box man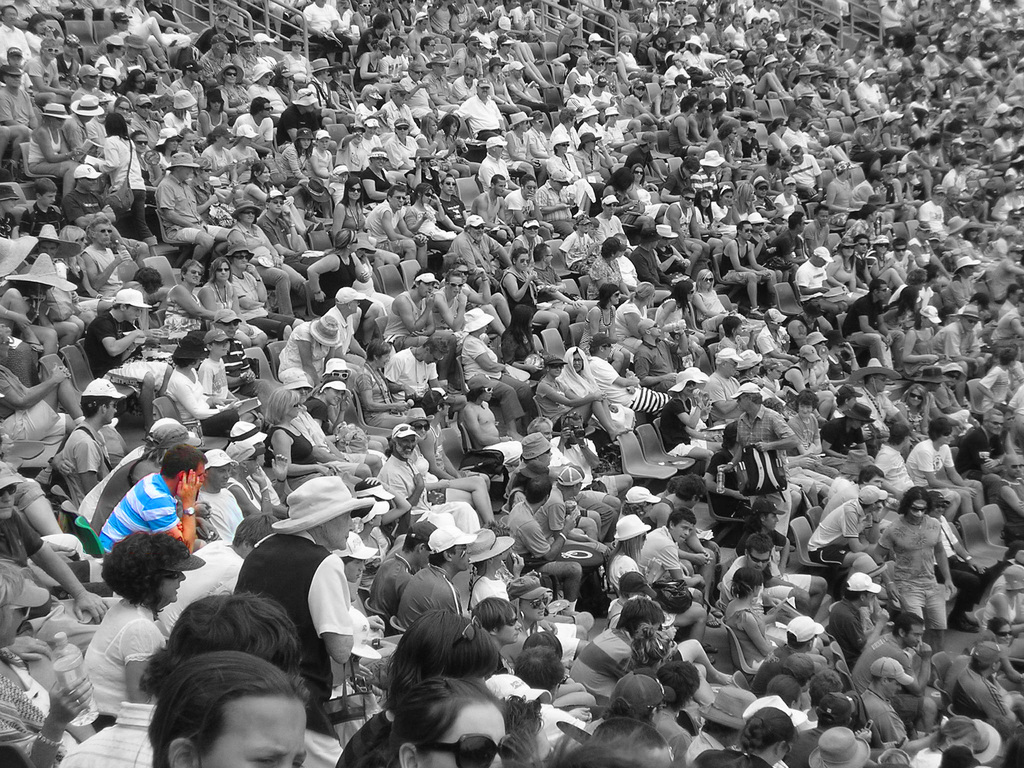
<region>796, 253, 858, 340</region>
